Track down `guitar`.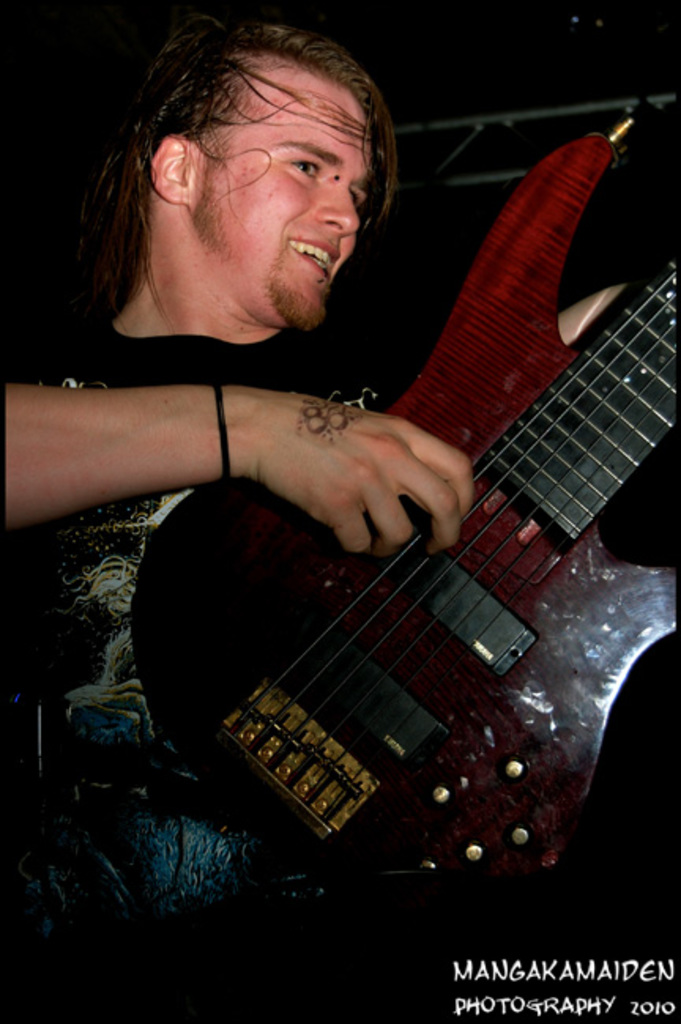
Tracked to x1=95 y1=214 x2=675 y2=920.
